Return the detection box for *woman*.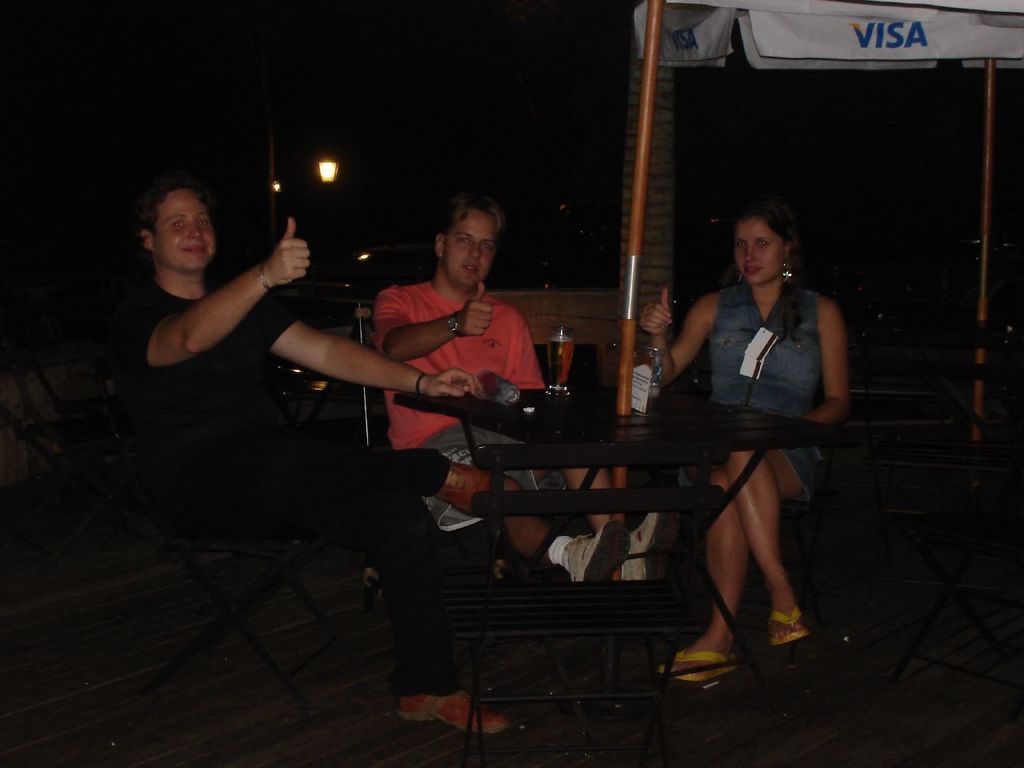
[107,166,537,742].
